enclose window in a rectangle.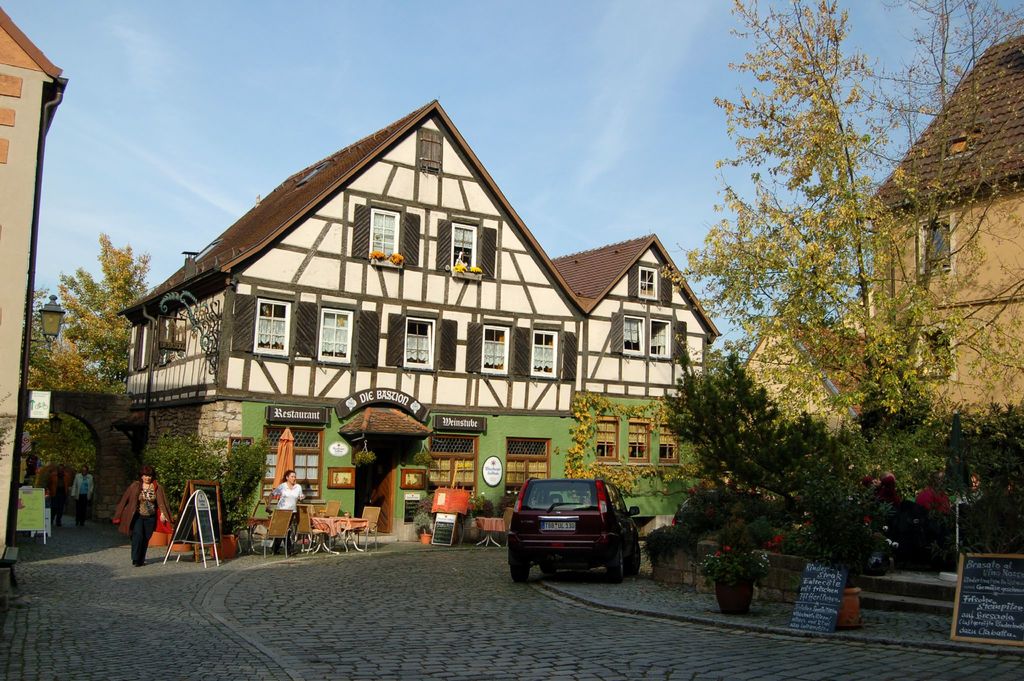
{"x1": 638, "y1": 267, "x2": 659, "y2": 297}.
